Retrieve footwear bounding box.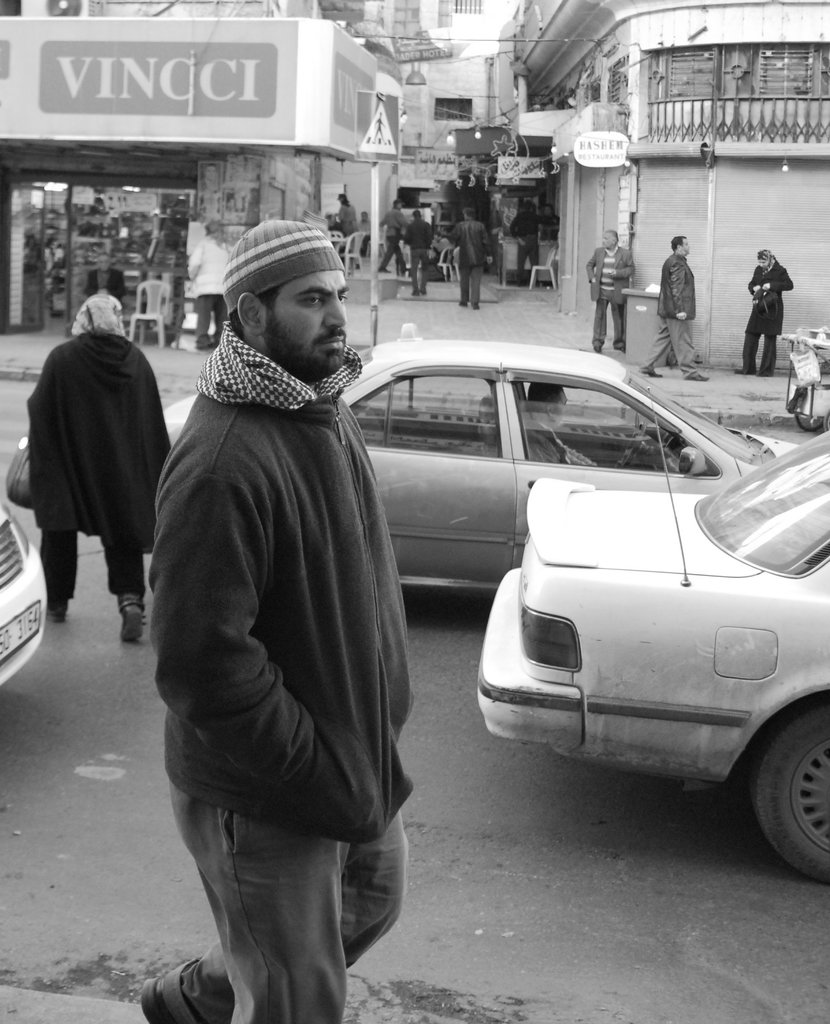
Bounding box: [134,972,179,1023].
